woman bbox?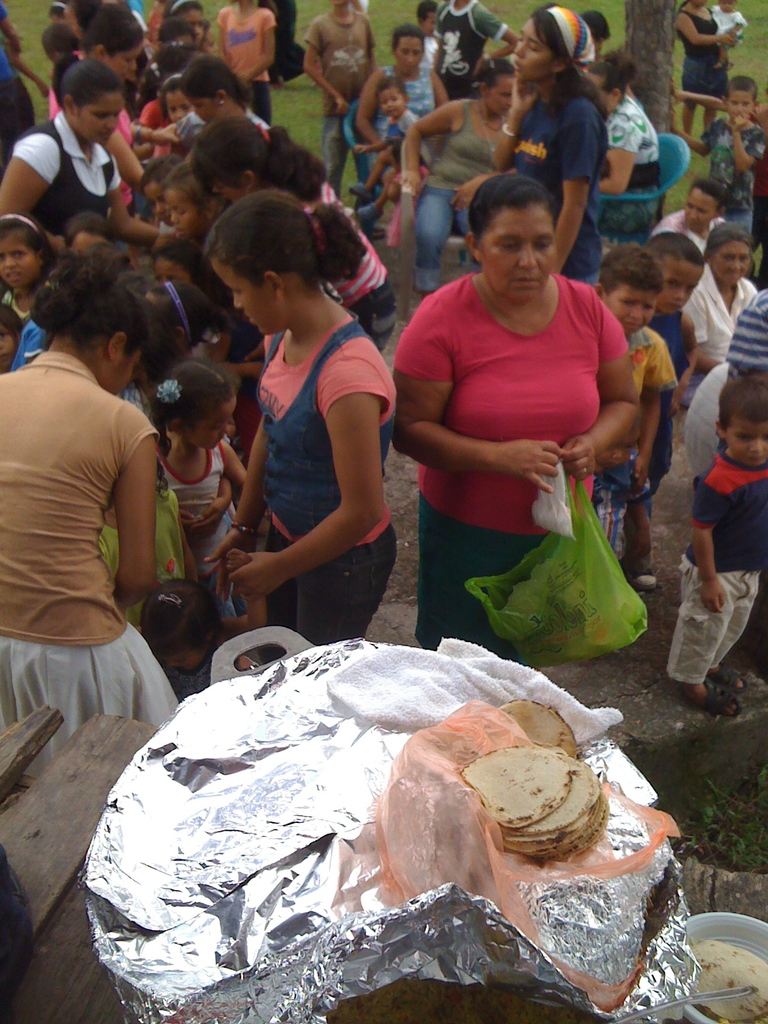
region(589, 49, 668, 245)
